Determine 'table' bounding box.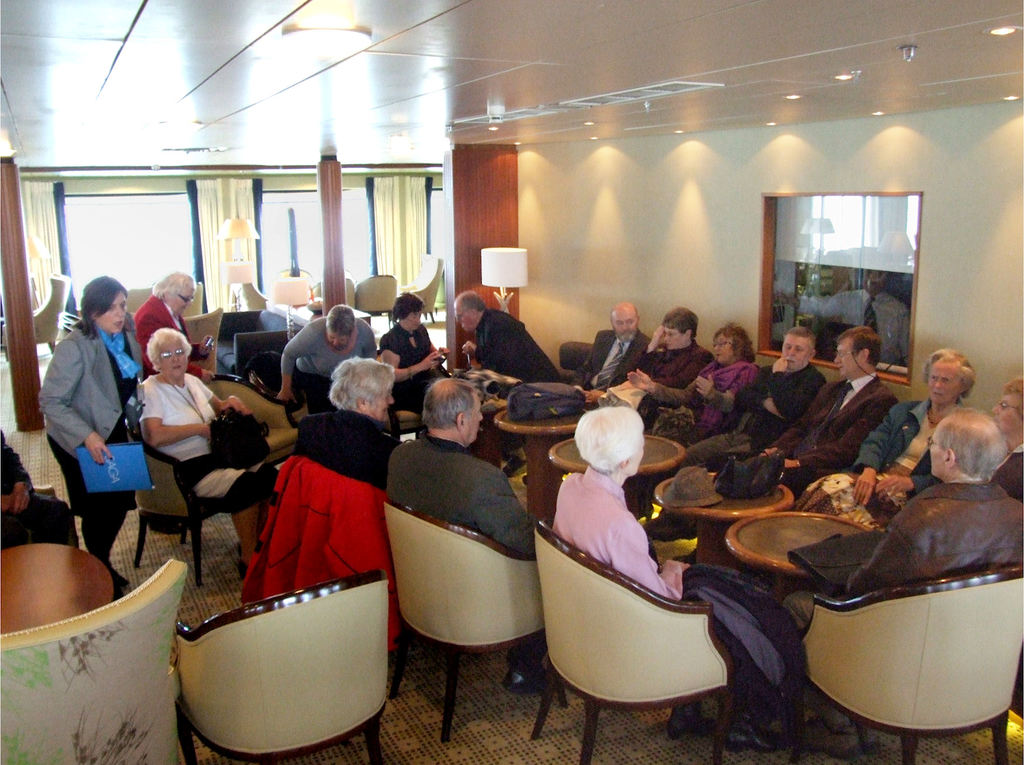
Determined: (497, 410, 580, 526).
